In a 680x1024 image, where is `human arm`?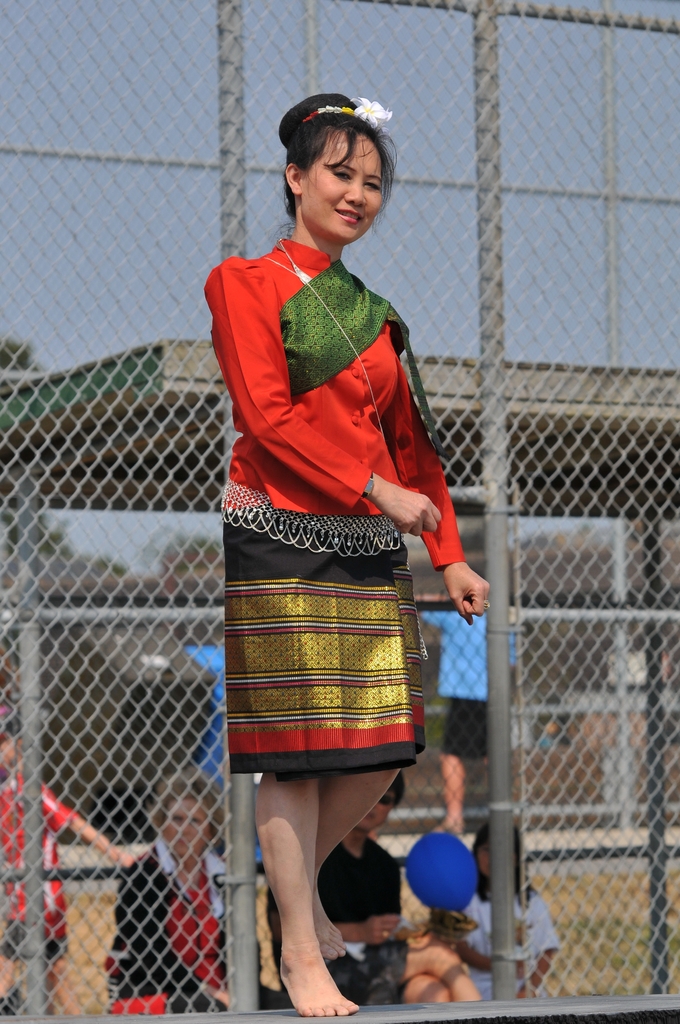
region(402, 406, 495, 623).
